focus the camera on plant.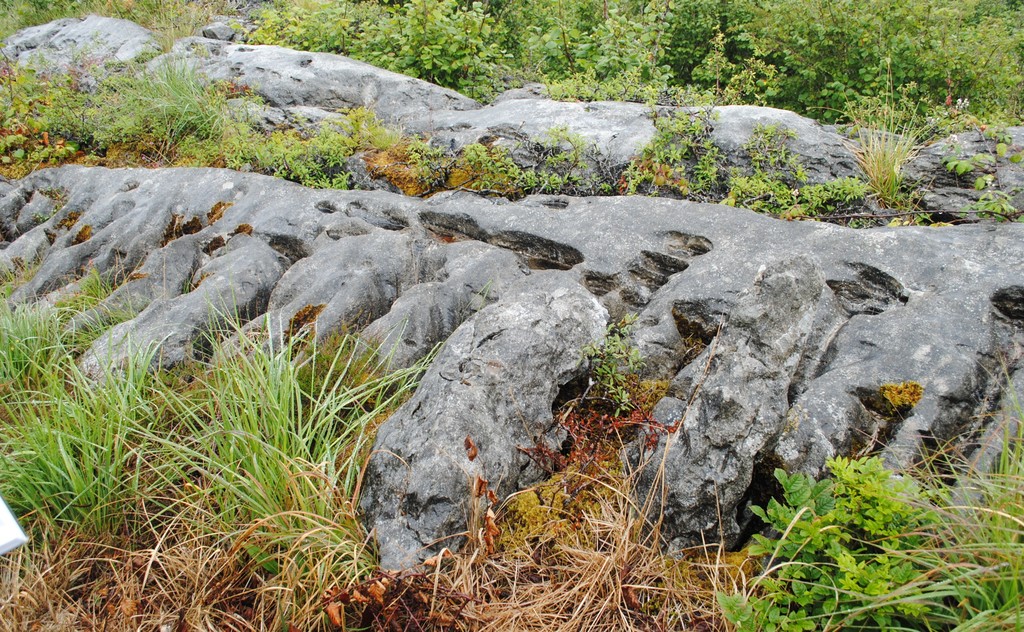
Focus region: <region>0, 56, 34, 171</region>.
